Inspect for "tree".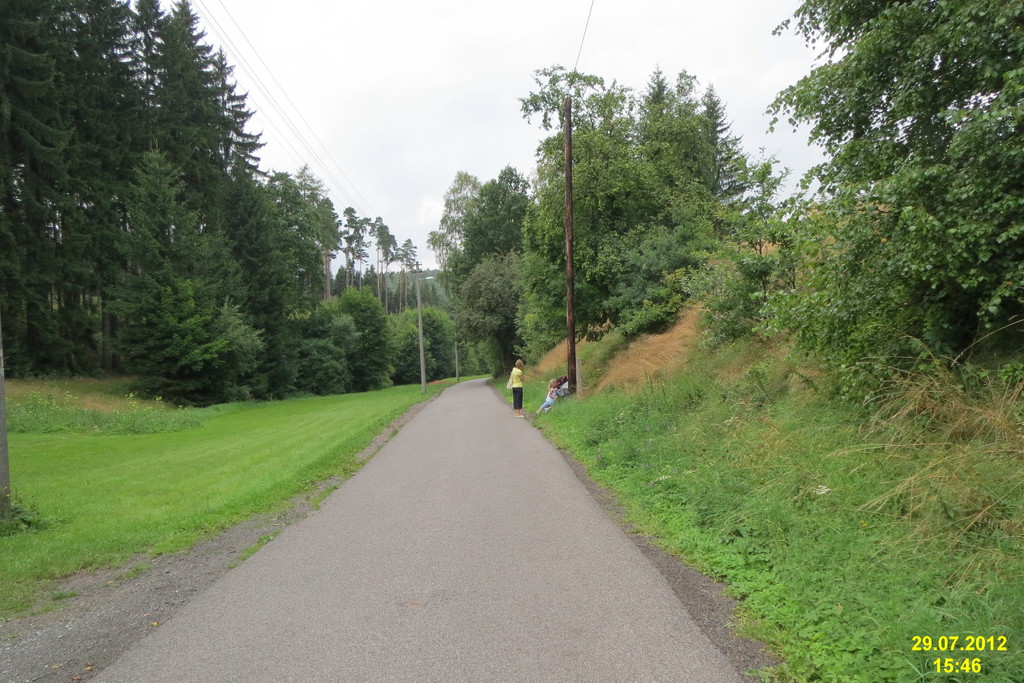
Inspection: 756/5/1015/442.
